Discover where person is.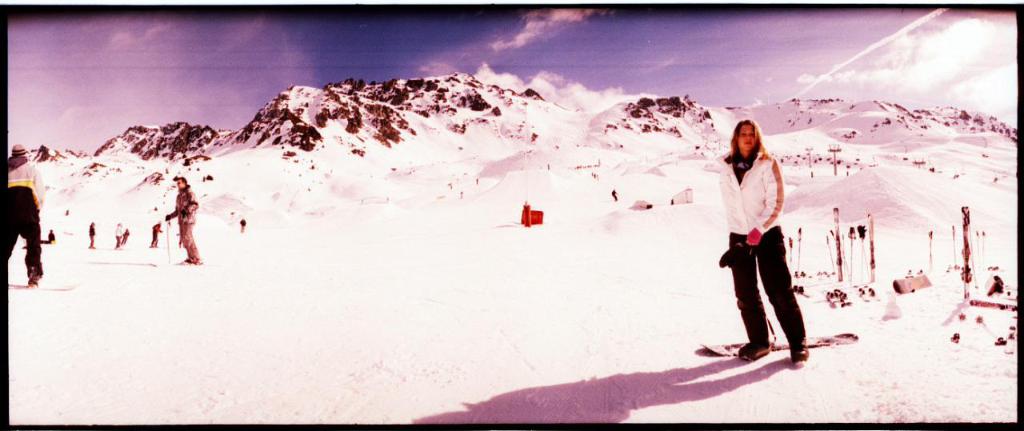
Discovered at BBox(718, 118, 810, 366).
